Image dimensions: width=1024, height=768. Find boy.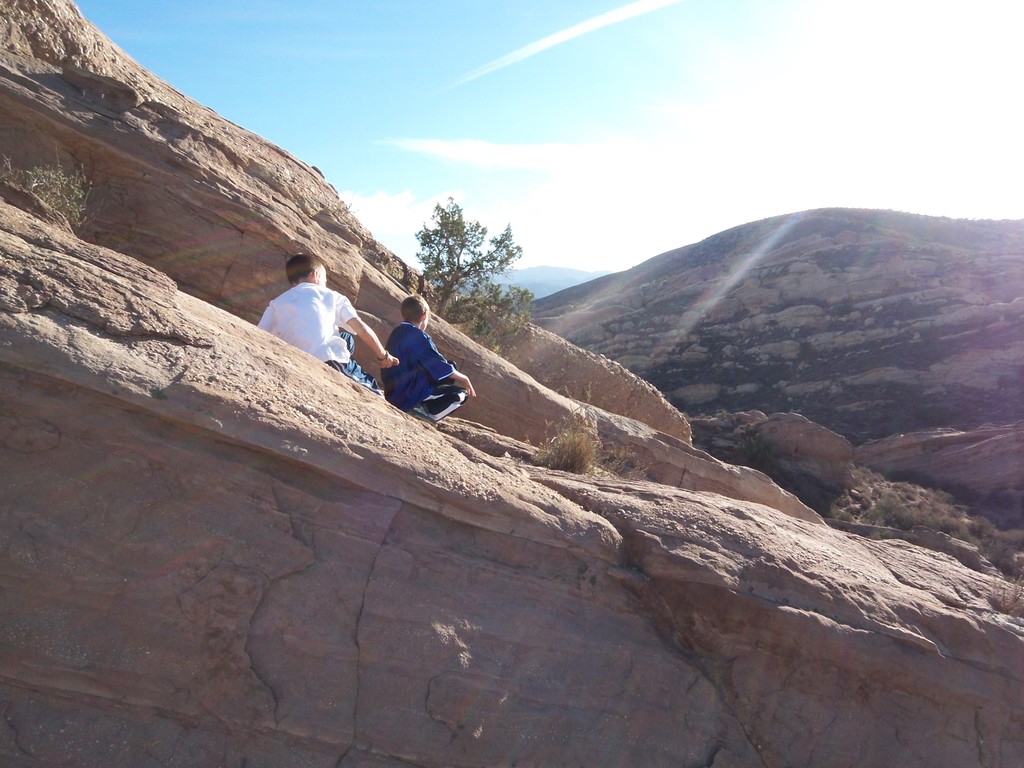
x1=259, y1=254, x2=404, y2=390.
